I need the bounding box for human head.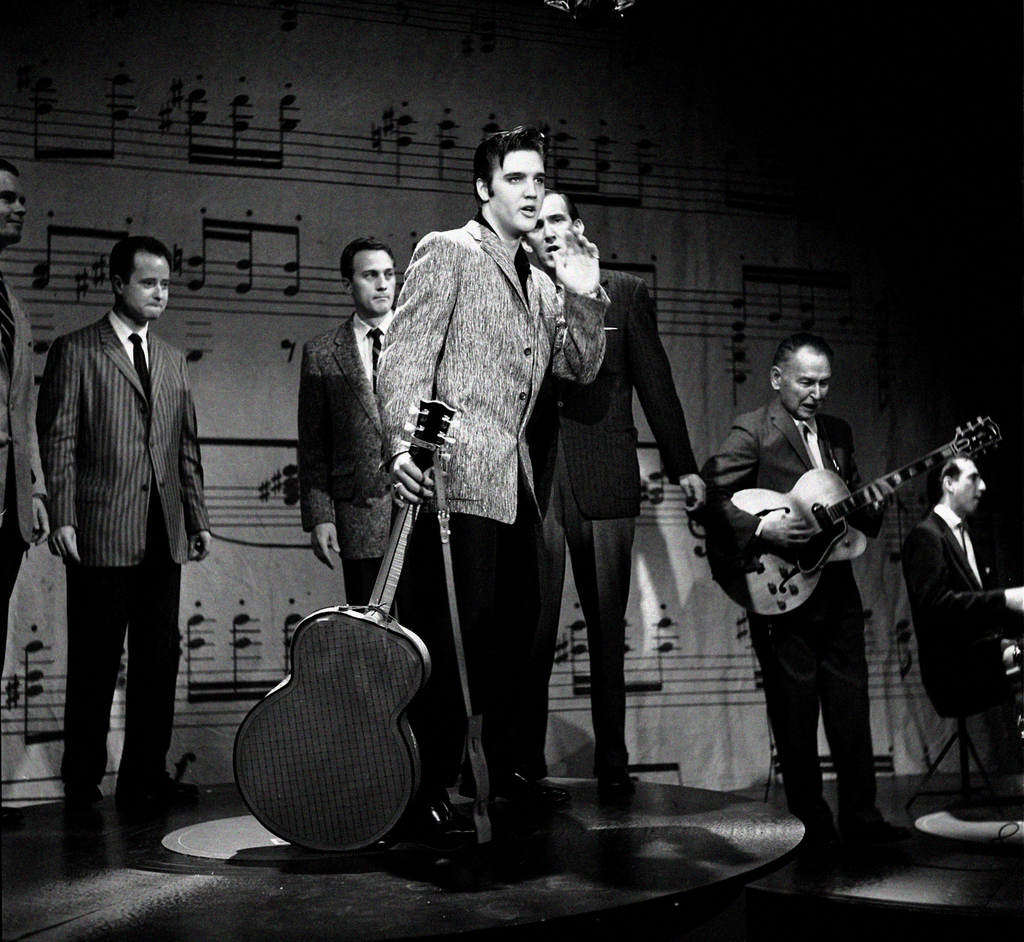
Here it is: box(926, 451, 988, 517).
